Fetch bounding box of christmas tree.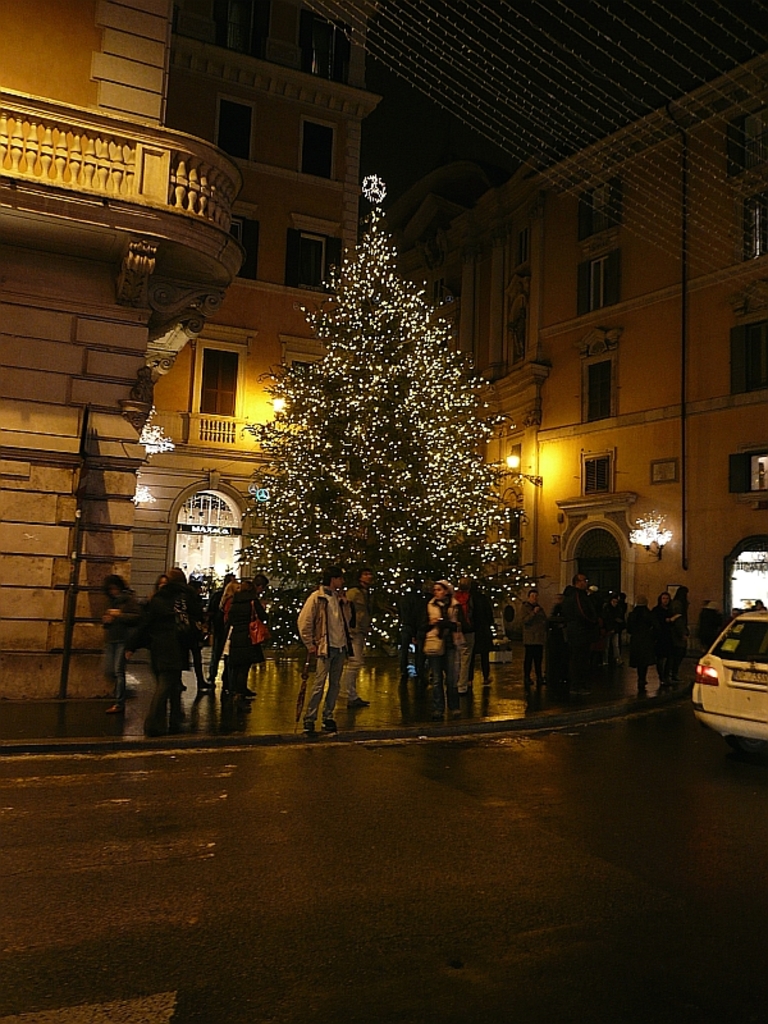
Bbox: 239/168/534/684.
